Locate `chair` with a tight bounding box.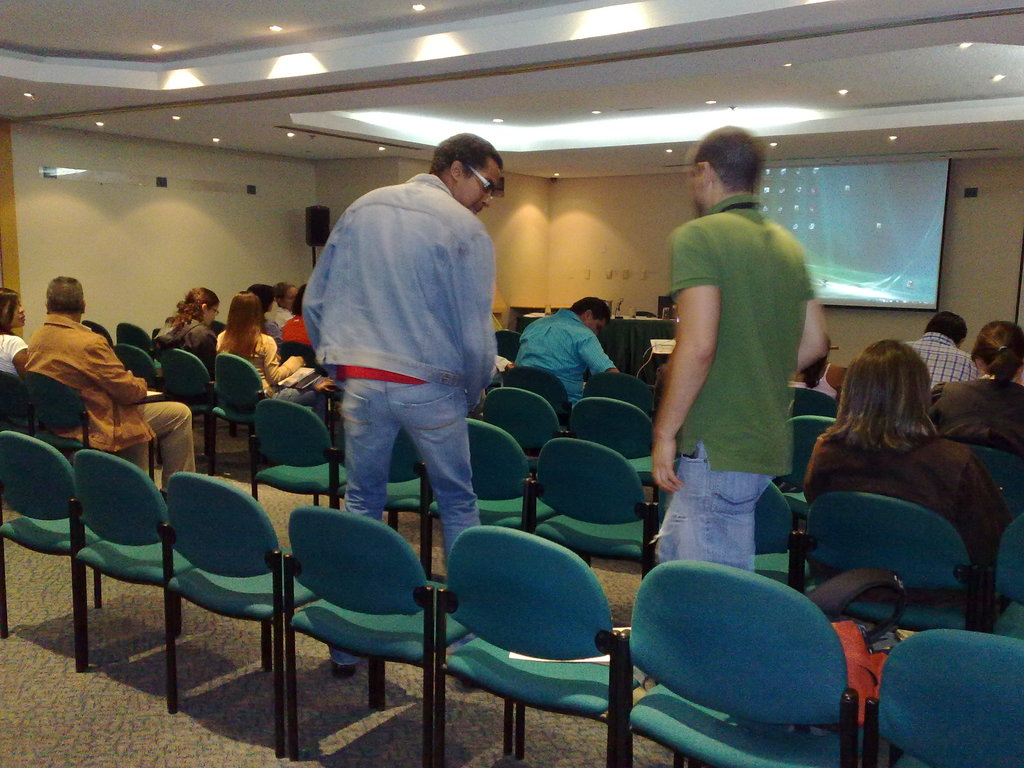
left=28, top=373, right=159, bottom=480.
